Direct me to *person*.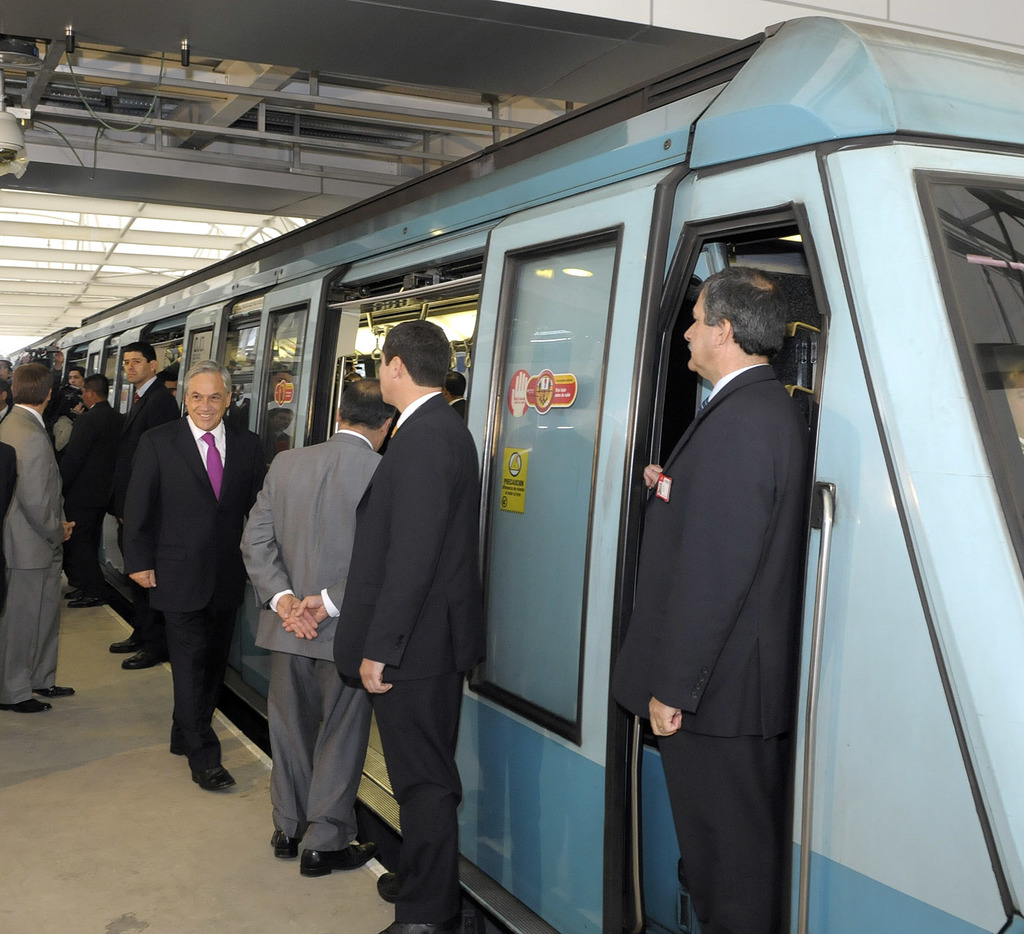
Direction: l=120, t=348, r=283, b=803.
